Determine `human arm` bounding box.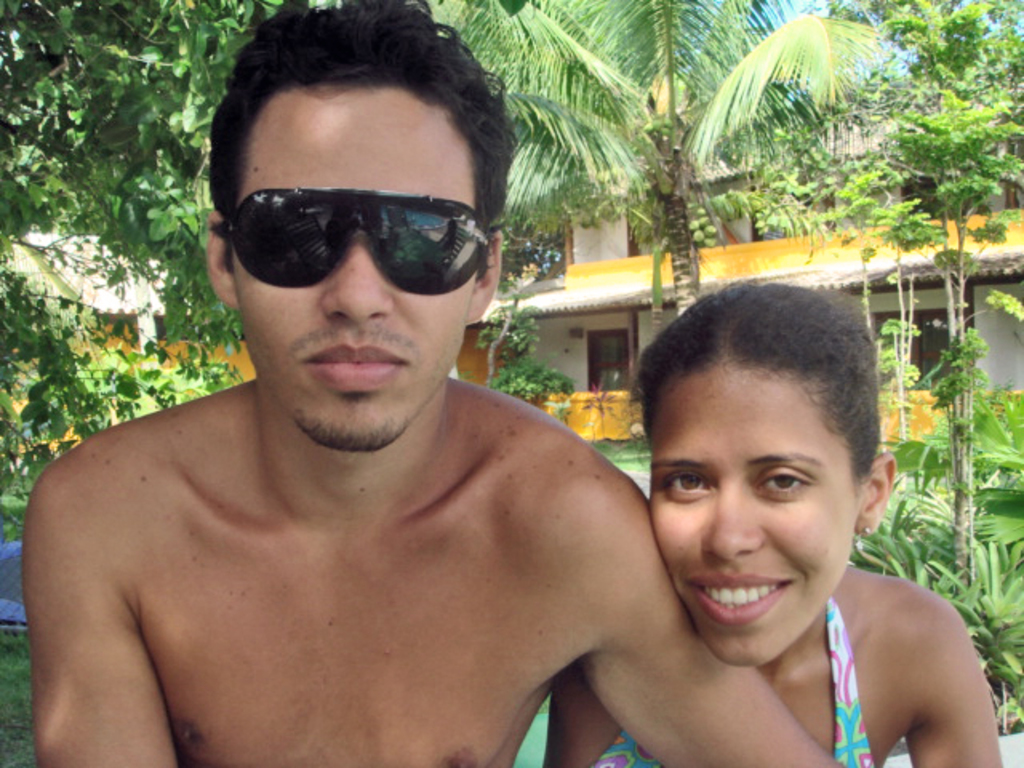
Determined: [x1=579, y1=523, x2=835, y2=766].
